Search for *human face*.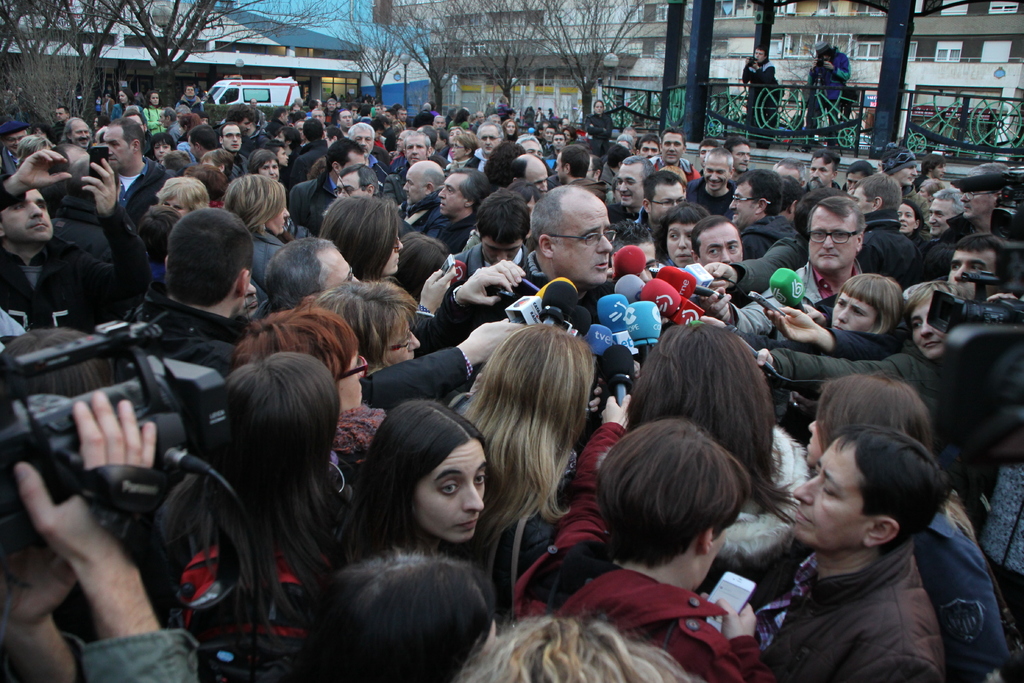
Found at crop(787, 440, 867, 555).
